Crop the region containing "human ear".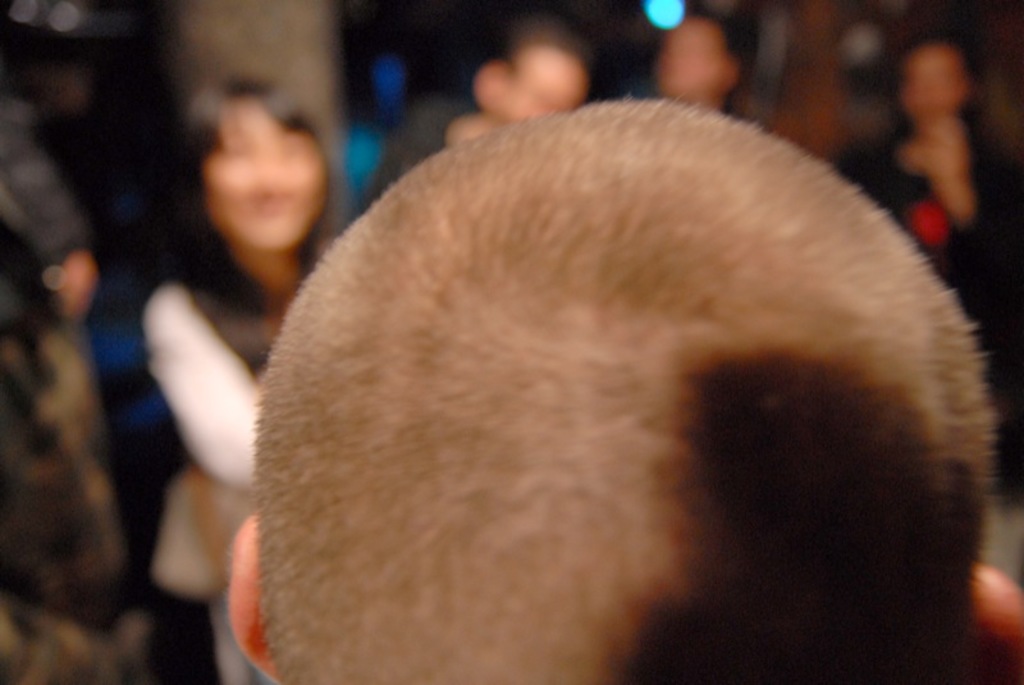
Crop region: box(225, 517, 278, 680).
